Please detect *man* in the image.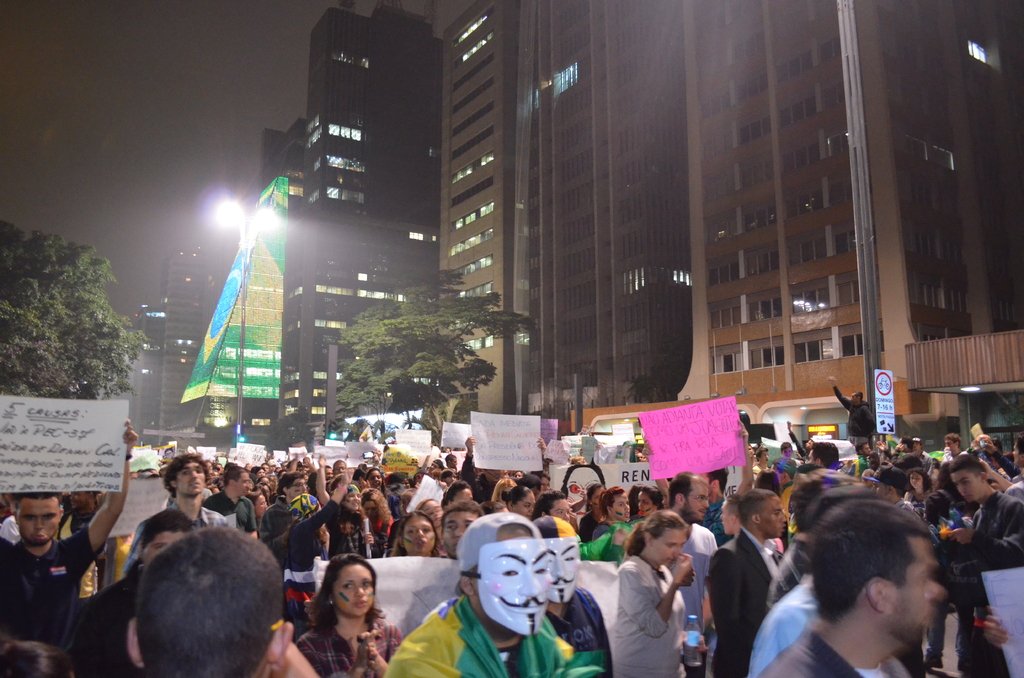
x1=633 y1=449 x2=646 y2=462.
